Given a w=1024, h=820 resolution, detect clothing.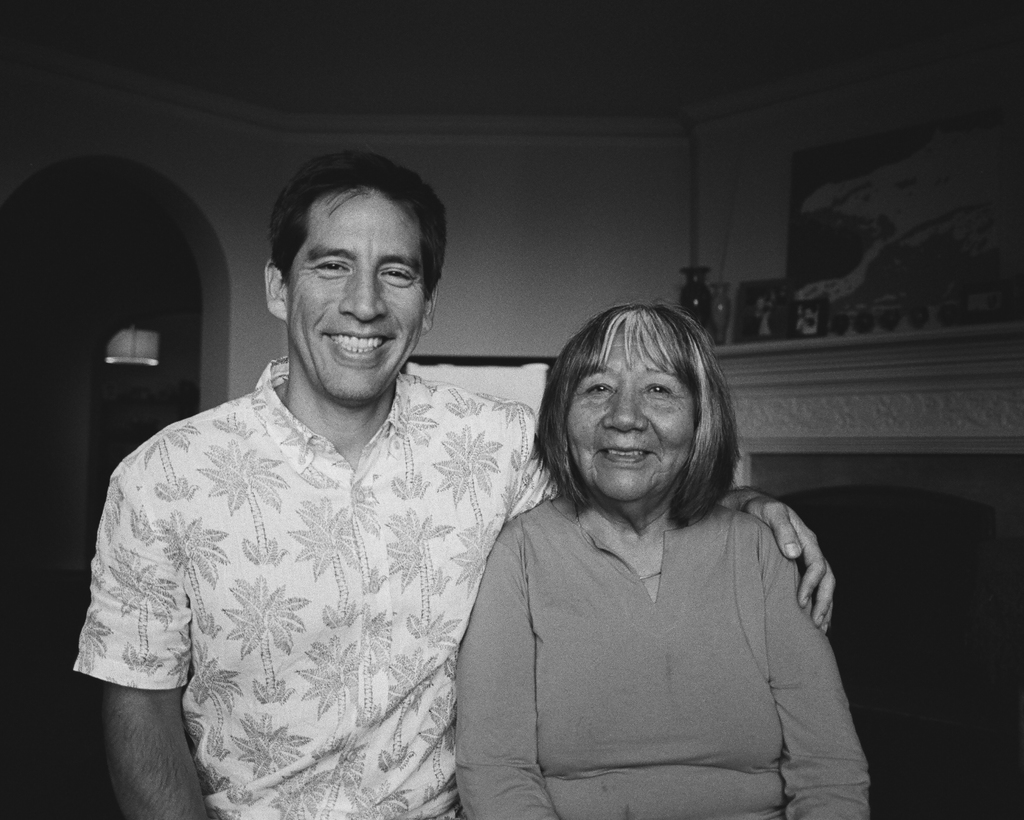
rect(75, 352, 568, 817).
